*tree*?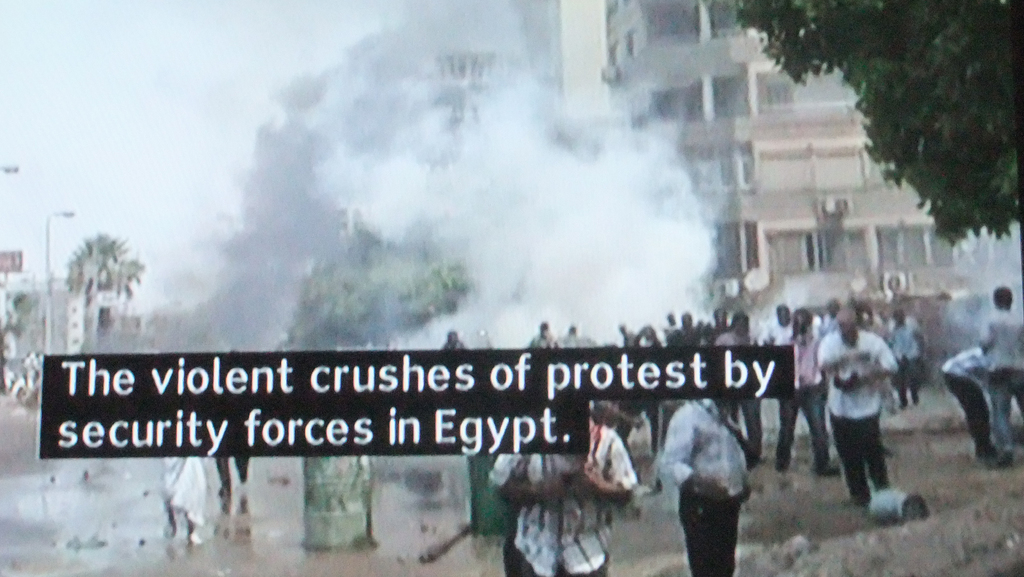
pyautogui.locateOnScreen(727, 0, 1023, 250)
